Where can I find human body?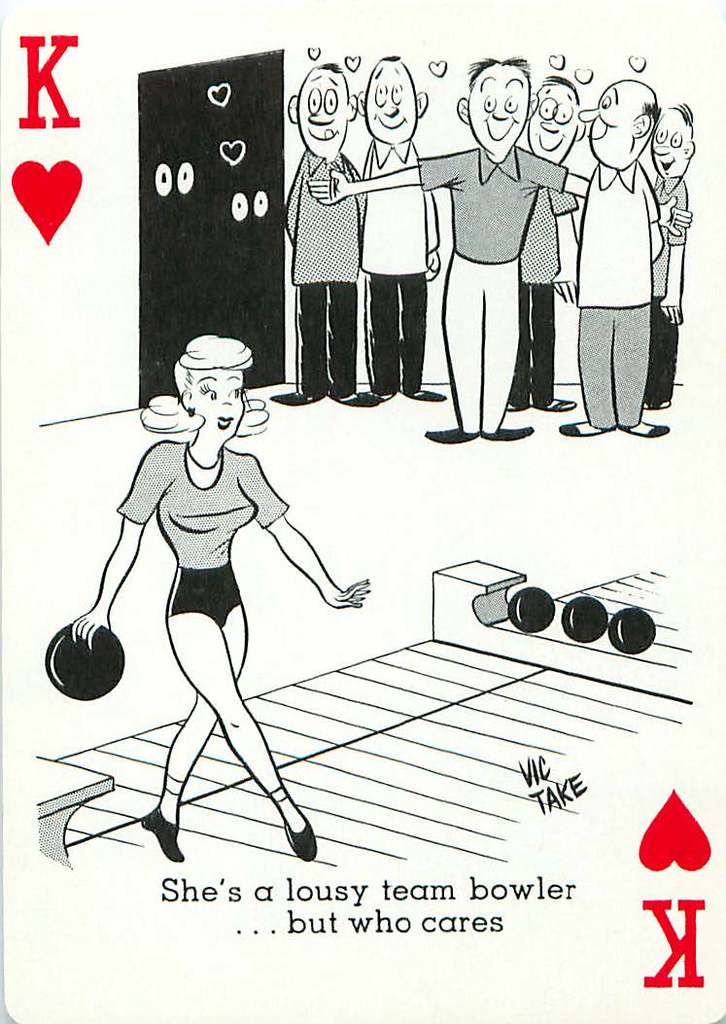
You can find it at {"left": 653, "top": 100, "right": 696, "bottom": 408}.
